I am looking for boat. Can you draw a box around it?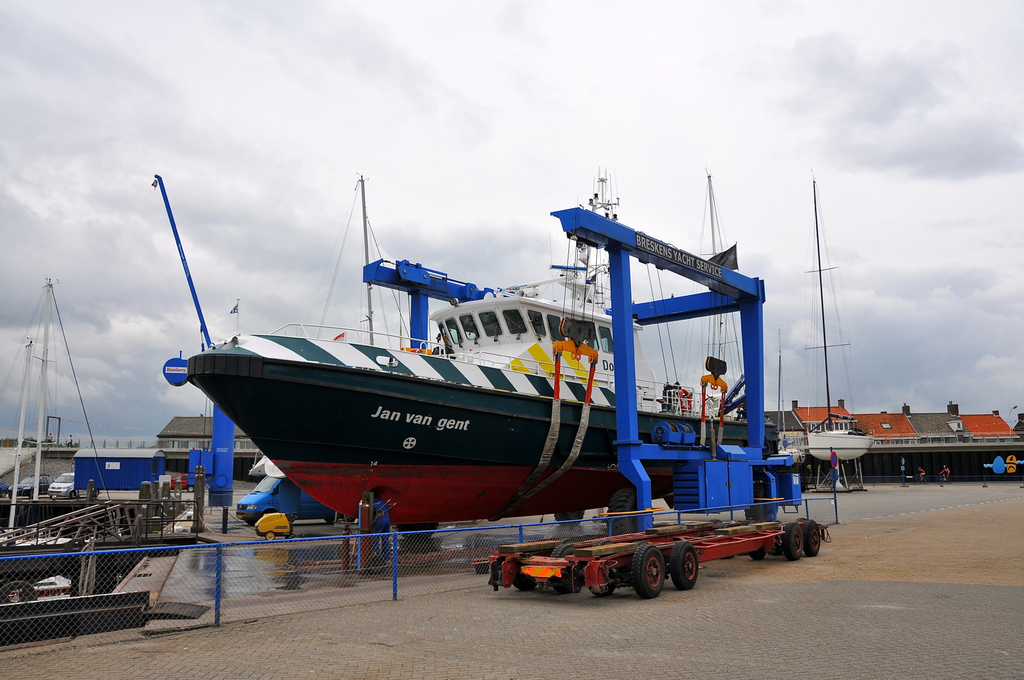
Sure, the bounding box is locate(0, 279, 199, 603).
